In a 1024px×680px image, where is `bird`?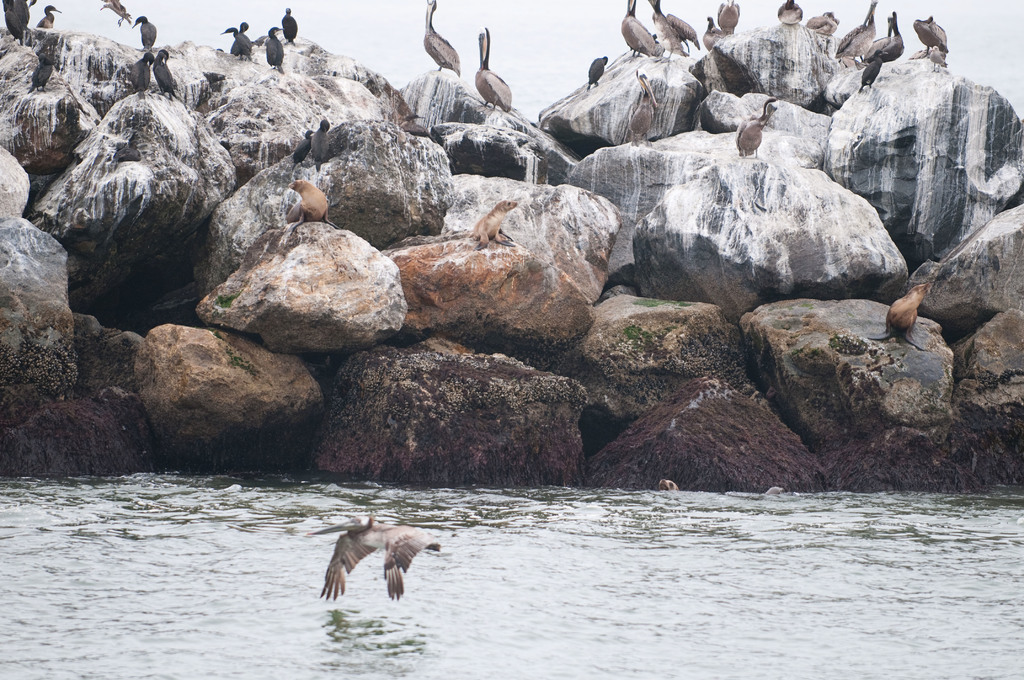
select_region(100, 0, 130, 25).
